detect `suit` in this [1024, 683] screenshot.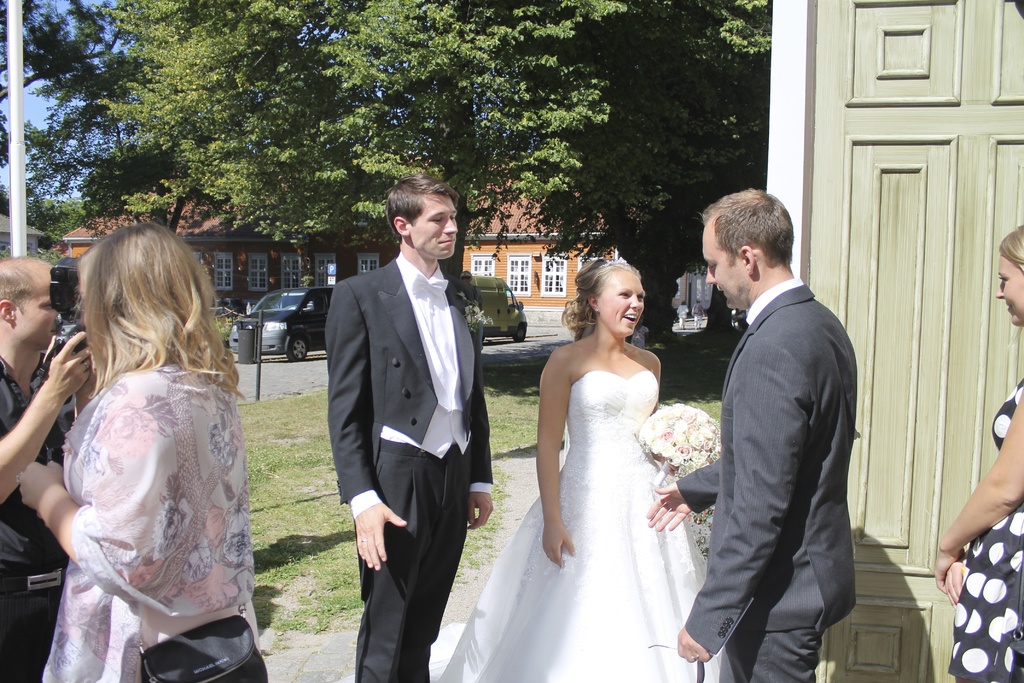
Detection: bbox=[324, 252, 496, 682].
